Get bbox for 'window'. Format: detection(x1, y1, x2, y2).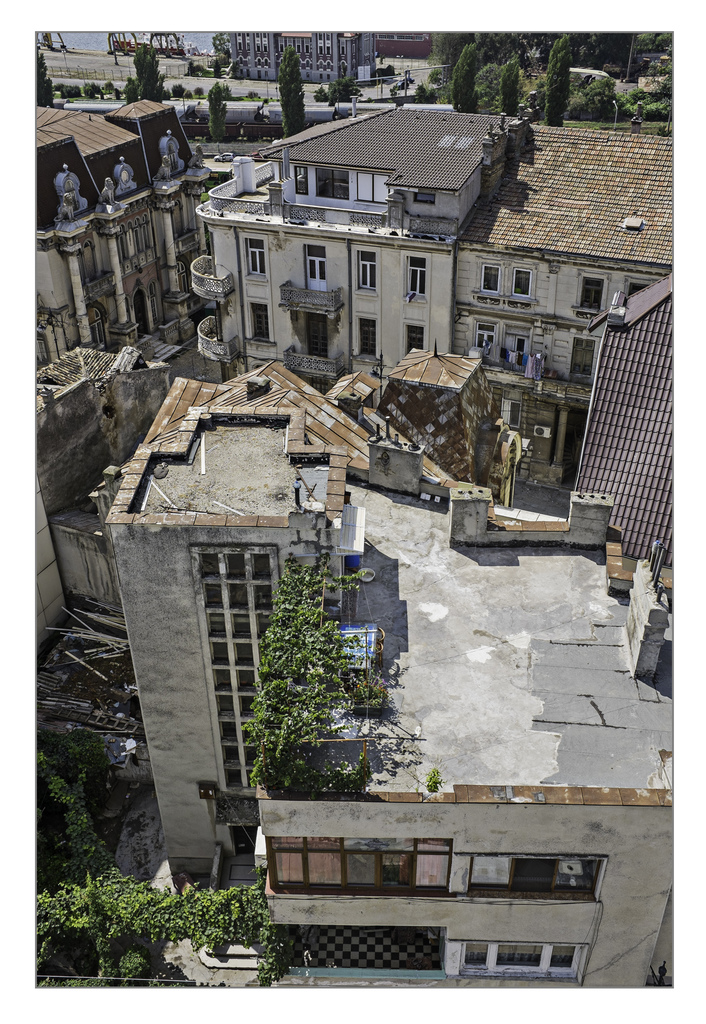
detection(257, 617, 273, 640).
